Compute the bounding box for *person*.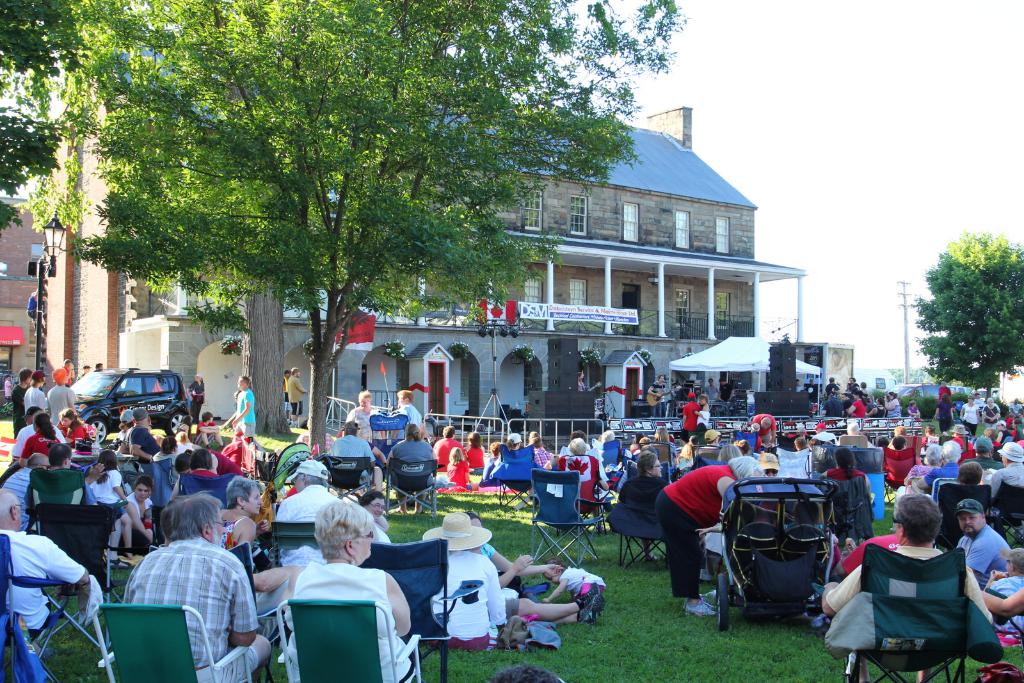
bbox=[546, 558, 614, 609].
